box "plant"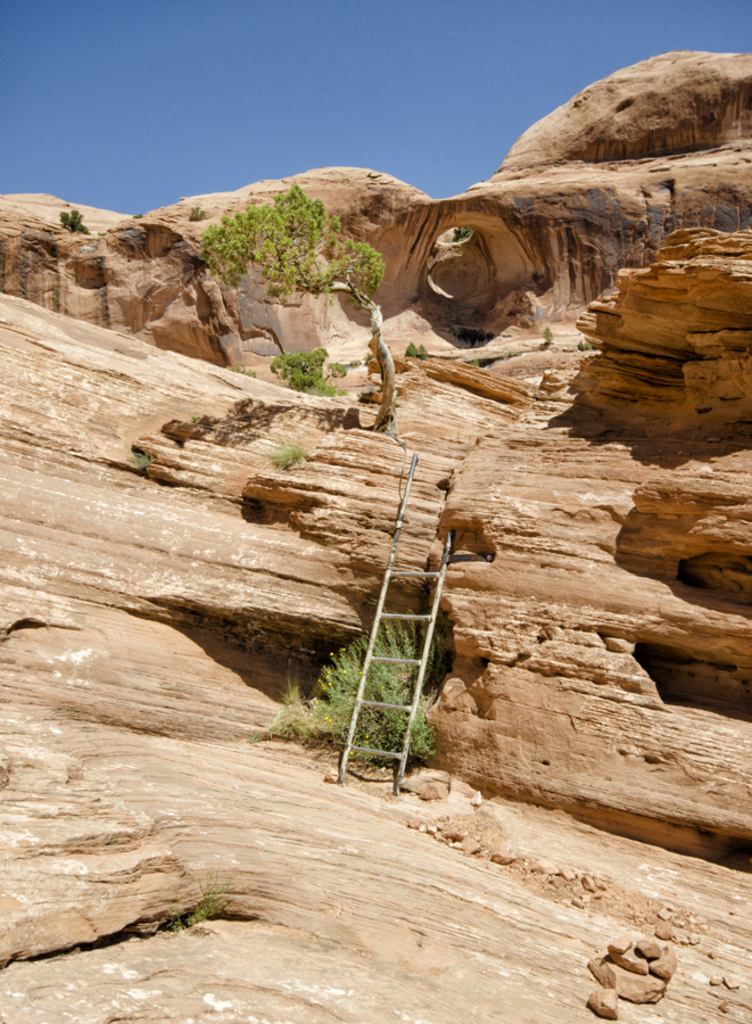
locate(265, 349, 344, 406)
